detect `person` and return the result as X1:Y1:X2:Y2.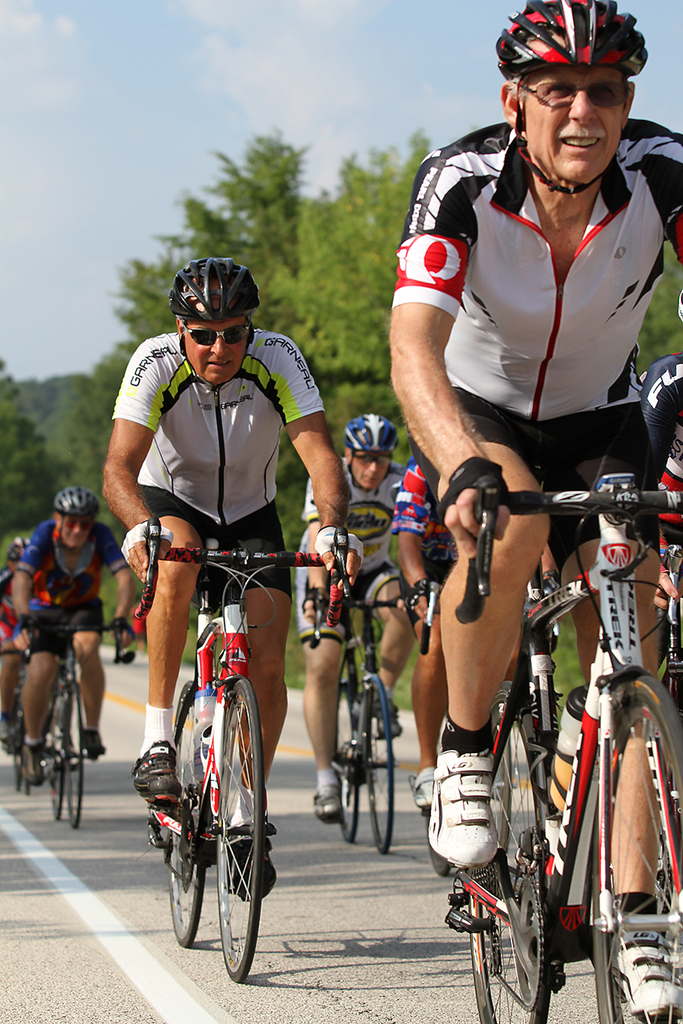
106:265:348:910.
